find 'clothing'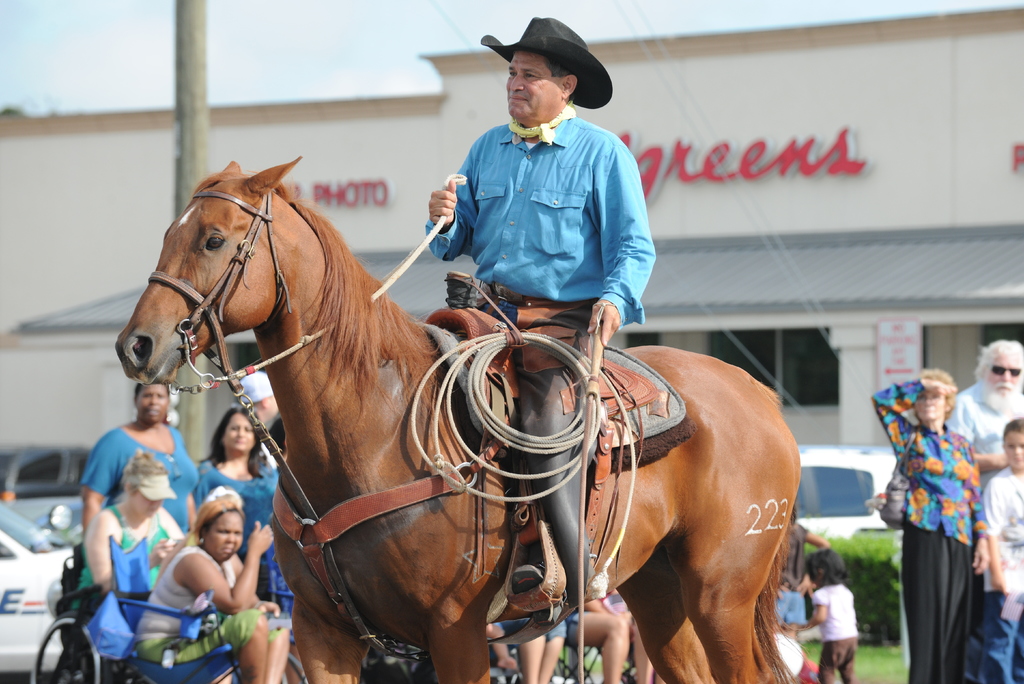
<bbox>133, 525, 292, 683</bbox>
